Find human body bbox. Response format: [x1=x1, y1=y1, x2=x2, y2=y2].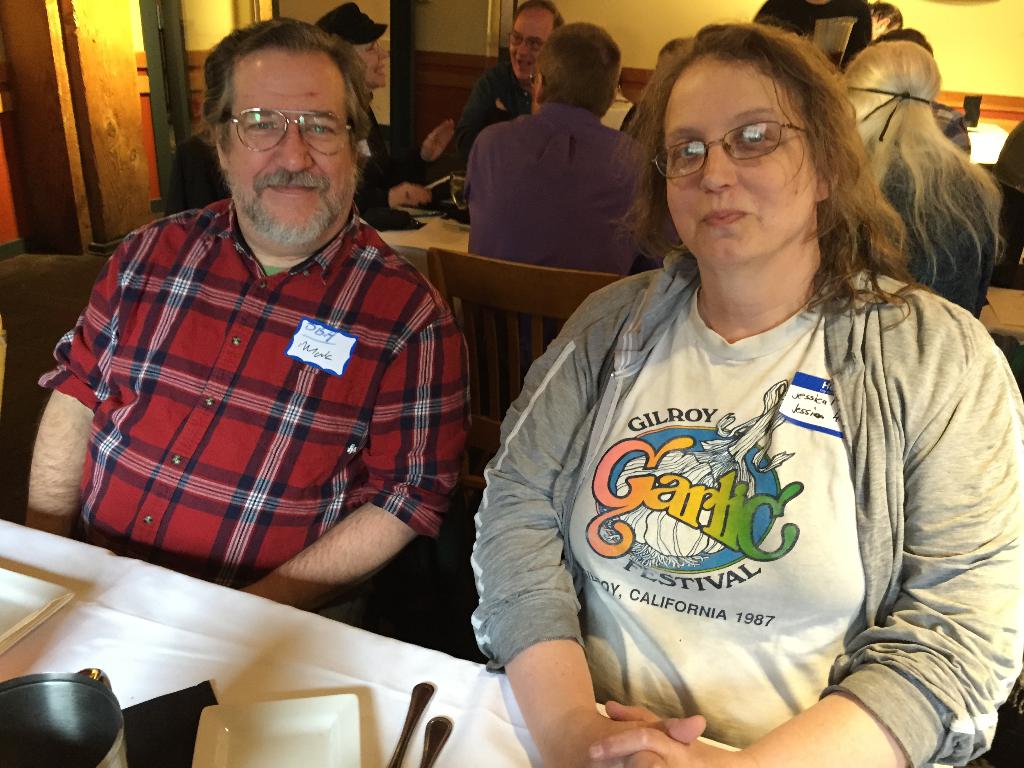
[x1=449, y1=61, x2=545, y2=163].
